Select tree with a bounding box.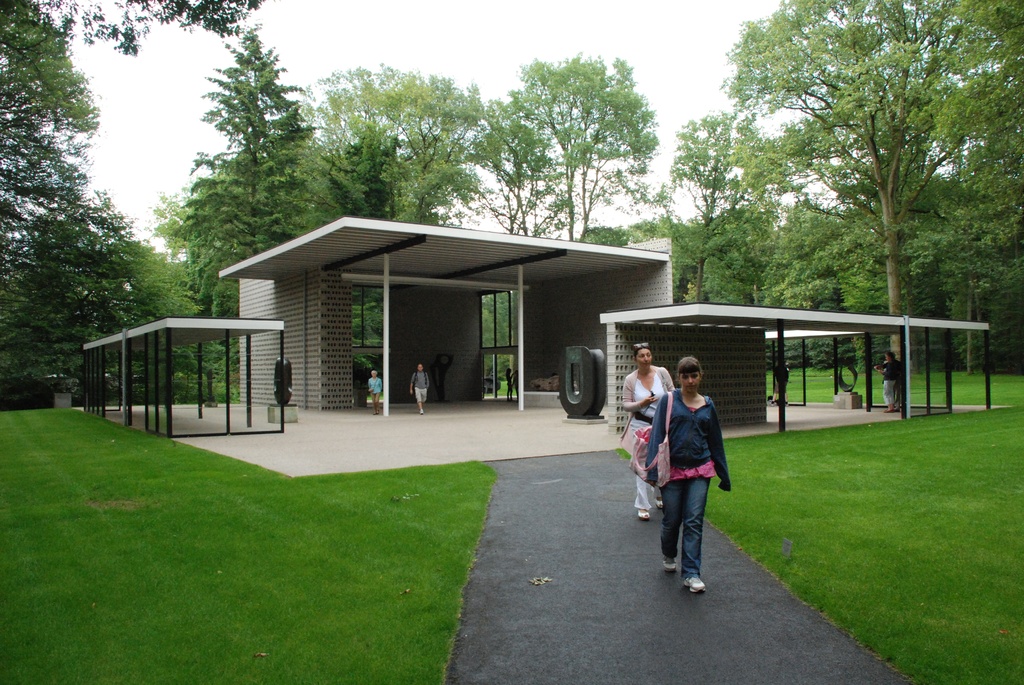
pyautogui.locateOnScreen(163, 22, 321, 317).
